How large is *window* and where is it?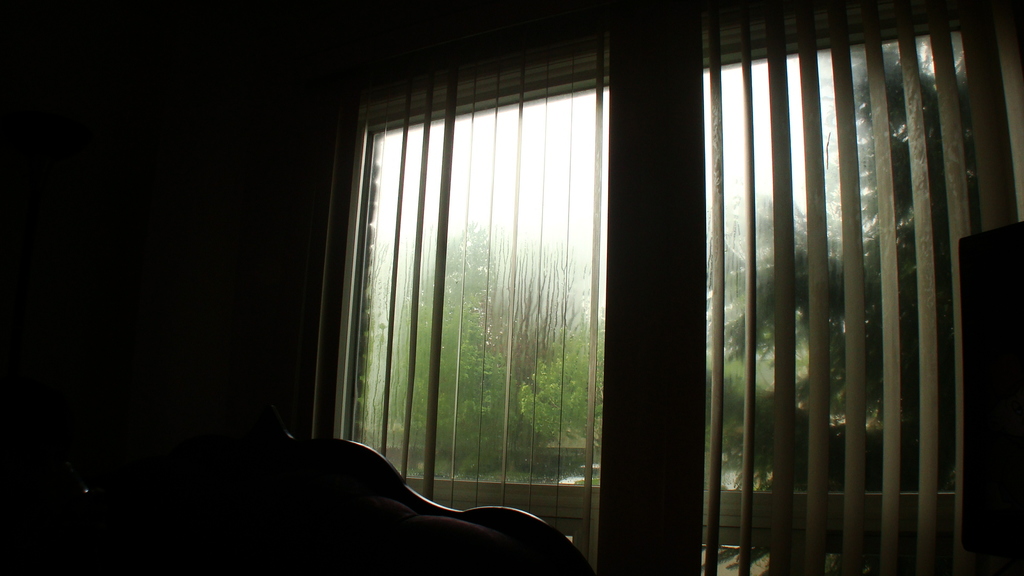
Bounding box: (312,0,1023,575).
